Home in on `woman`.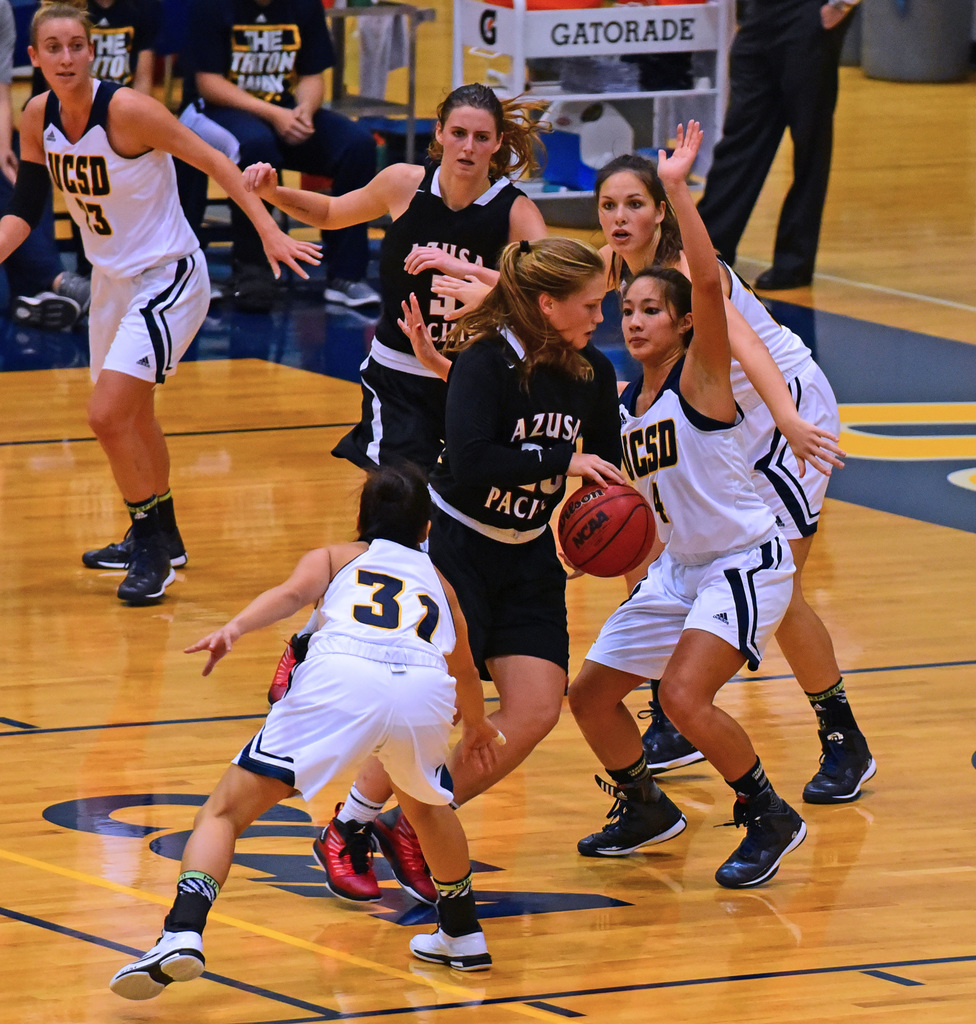
Homed in at (left=111, top=458, right=513, bottom=1014).
